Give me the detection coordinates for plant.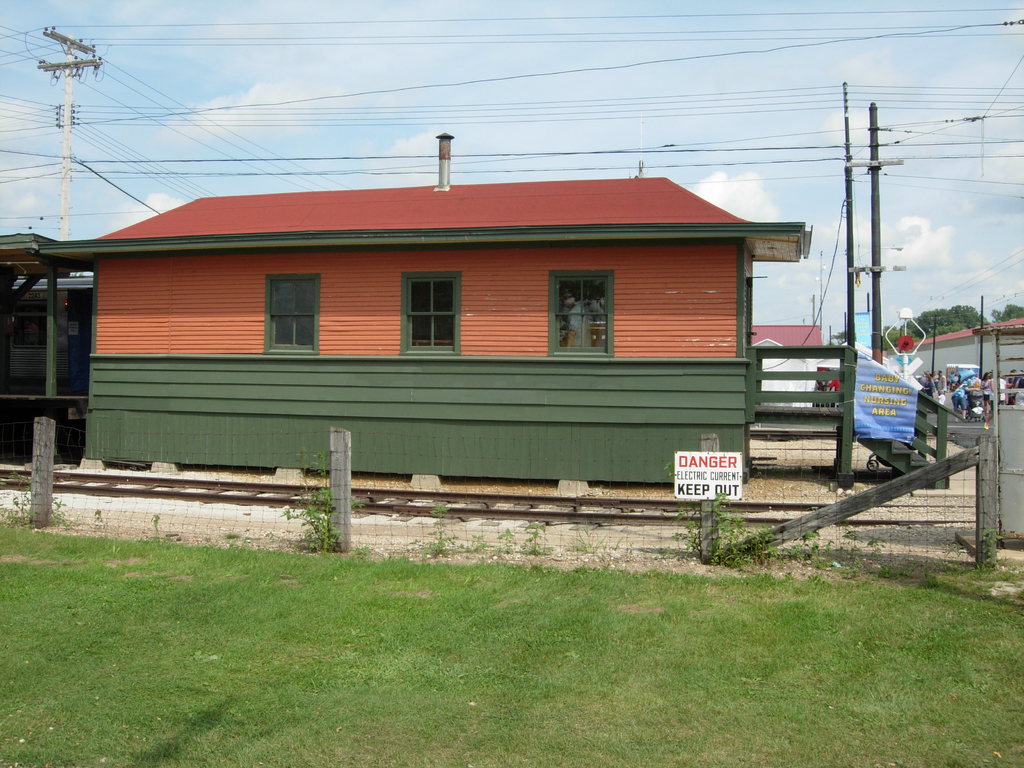
(400,499,456,556).
